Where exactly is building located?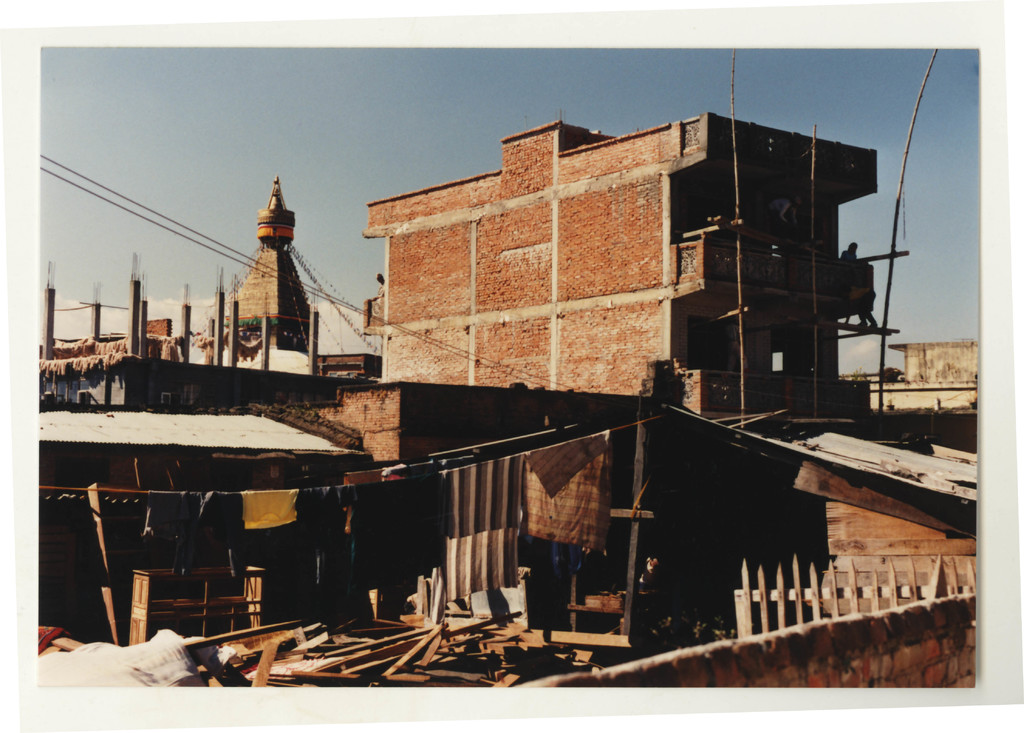
Its bounding box is BBox(209, 176, 318, 377).
